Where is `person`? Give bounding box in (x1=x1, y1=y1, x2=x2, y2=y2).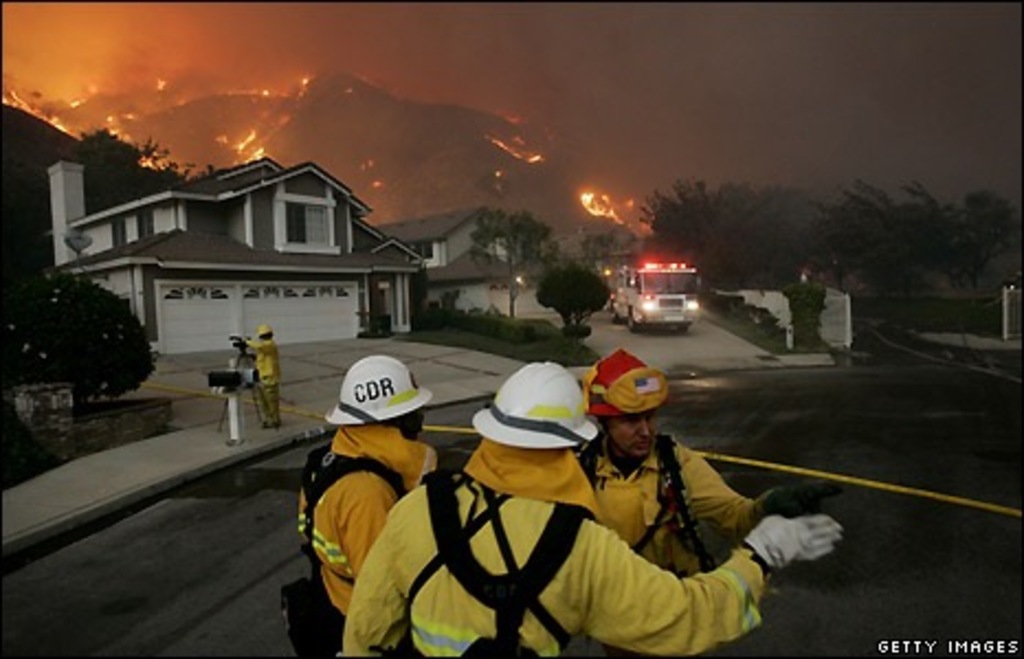
(x1=558, y1=349, x2=835, y2=626).
